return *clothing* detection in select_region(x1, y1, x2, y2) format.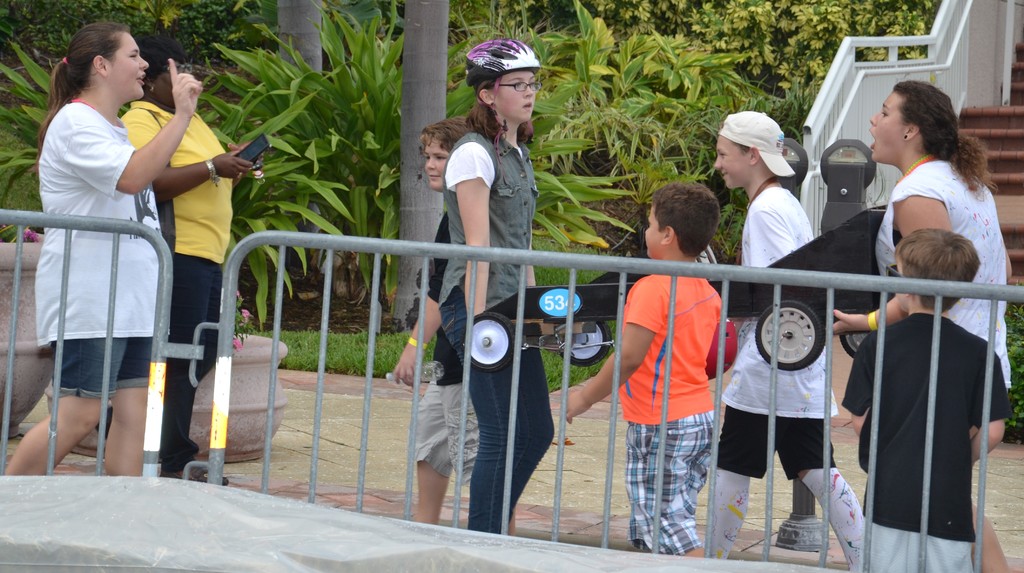
select_region(631, 418, 715, 560).
